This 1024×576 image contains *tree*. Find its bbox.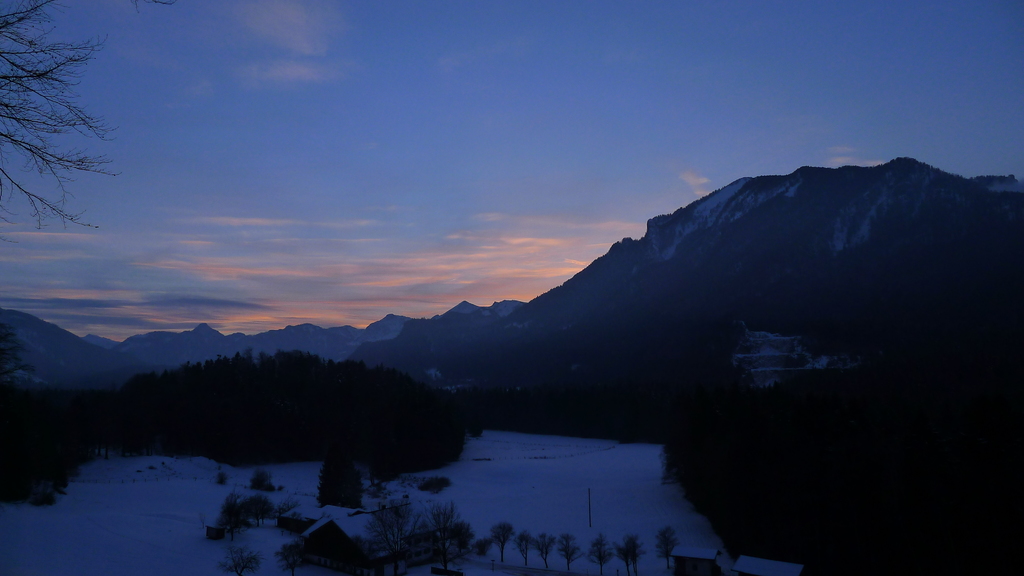
detection(609, 534, 641, 571).
